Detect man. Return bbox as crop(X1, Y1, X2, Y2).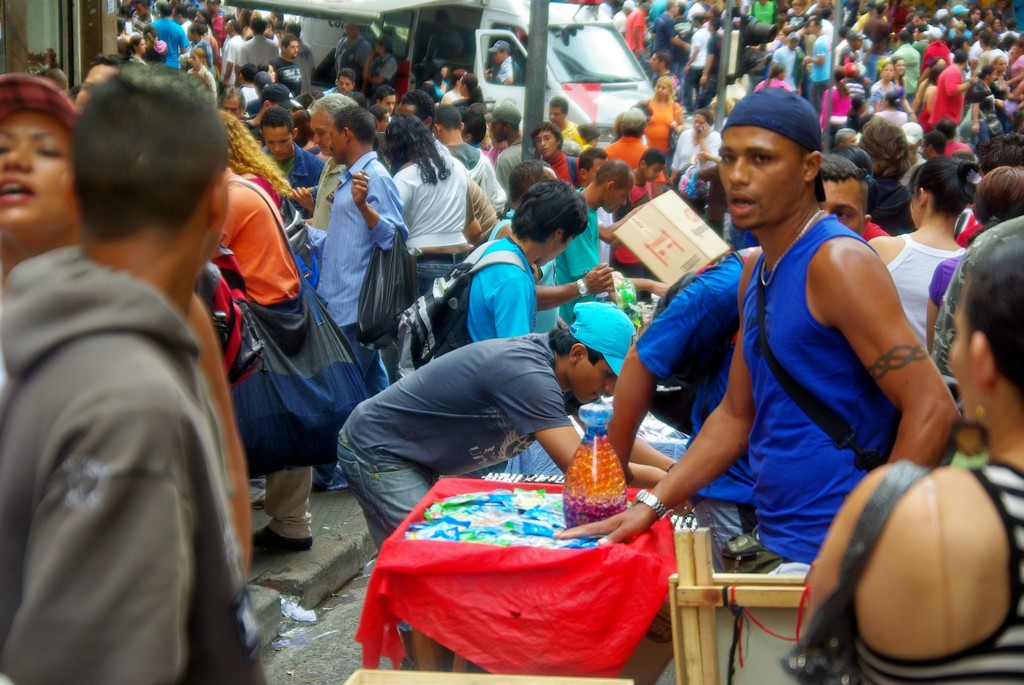
crop(239, 17, 278, 64).
